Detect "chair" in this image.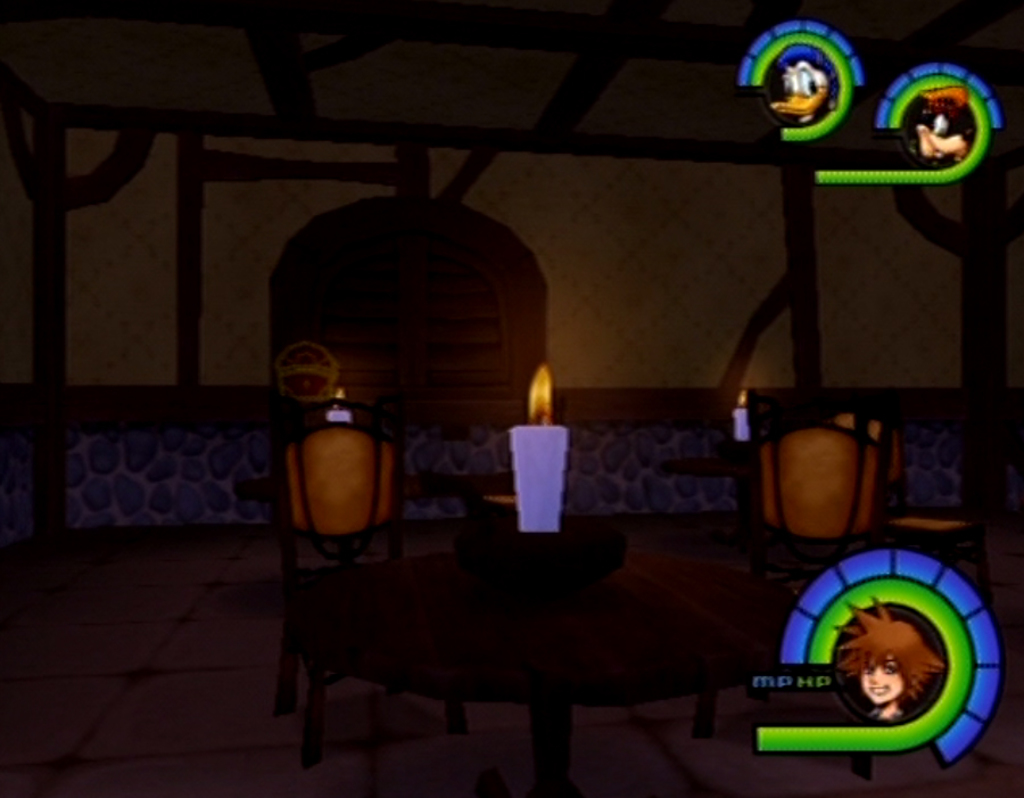
Detection: [left=737, top=404, right=901, bottom=598].
